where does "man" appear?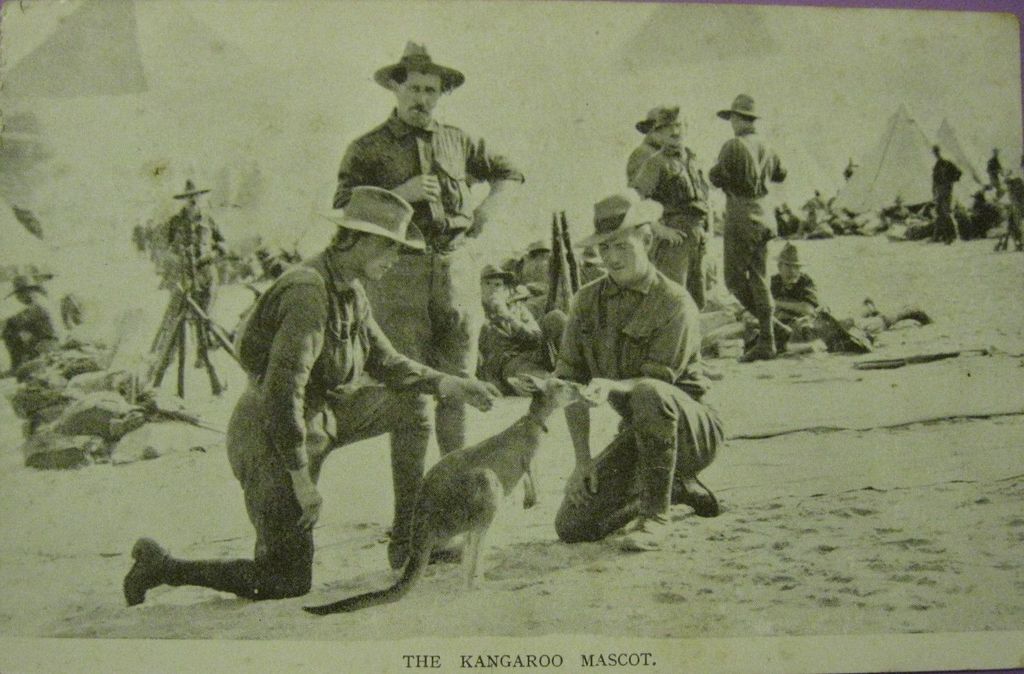
Appears at 125,184,503,611.
